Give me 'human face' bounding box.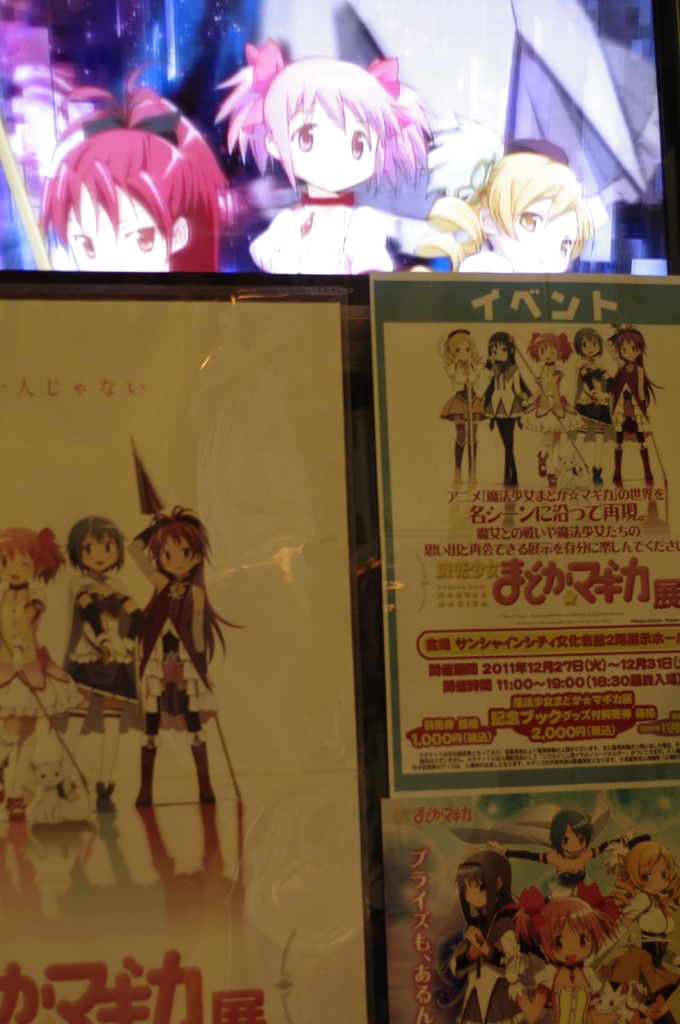
[0, 548, 37, 588].
